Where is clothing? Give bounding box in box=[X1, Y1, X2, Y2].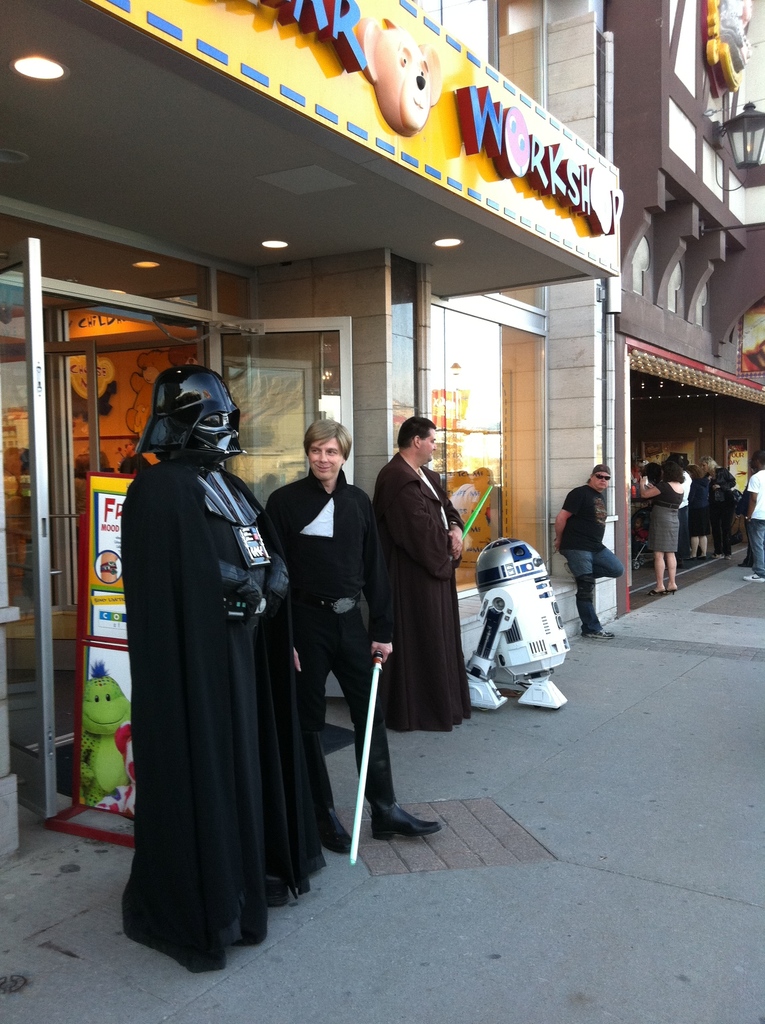
box=[710, 461, 748, 557].
